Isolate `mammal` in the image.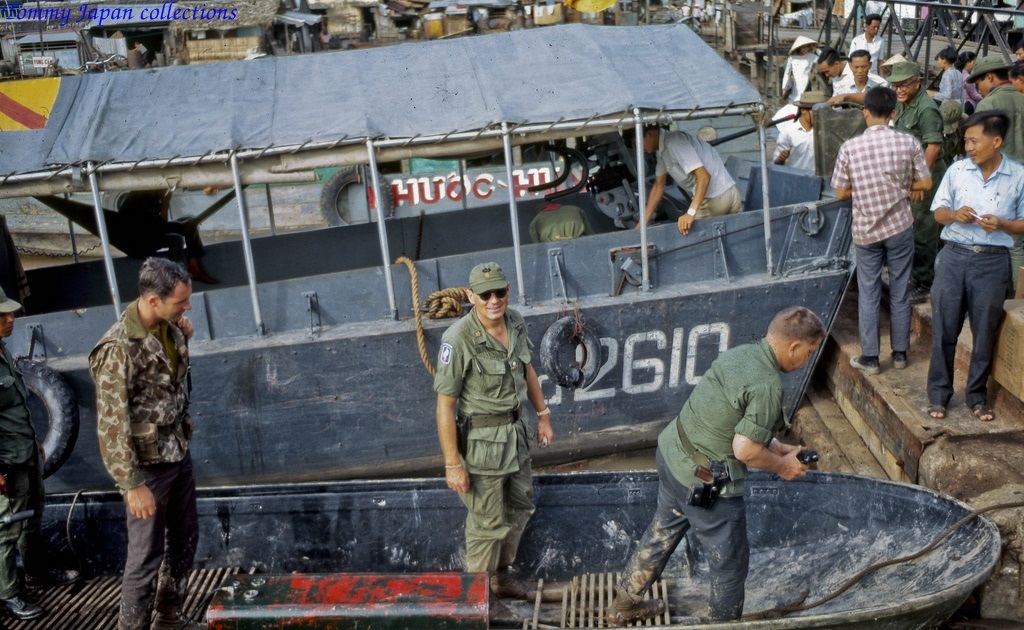
Isolated region: (left=933, top=46, right=965, bottom=119).
